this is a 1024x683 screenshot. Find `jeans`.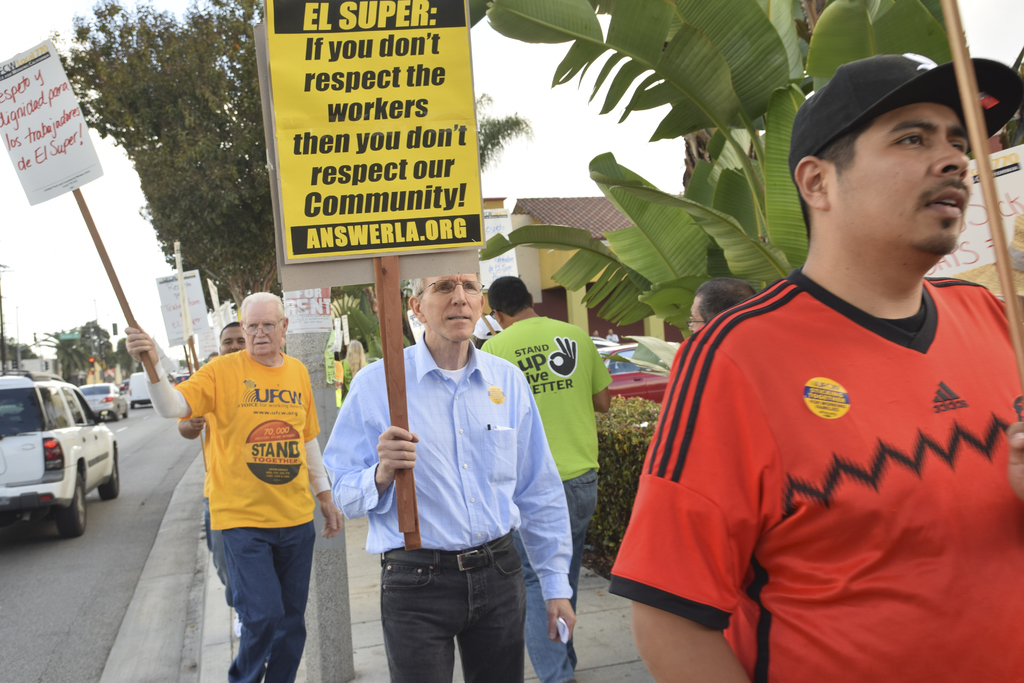
Bounding box: l=522, t=467, r=601, b=682.
